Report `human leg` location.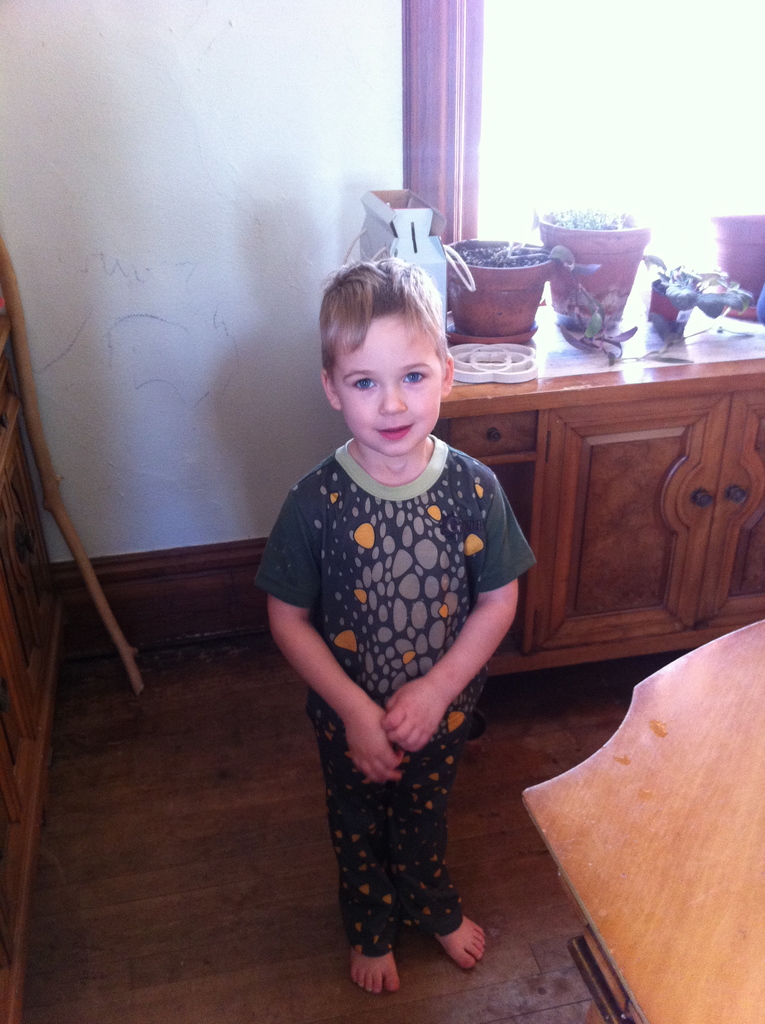
Report: <box>394,669,490,968</box>.
